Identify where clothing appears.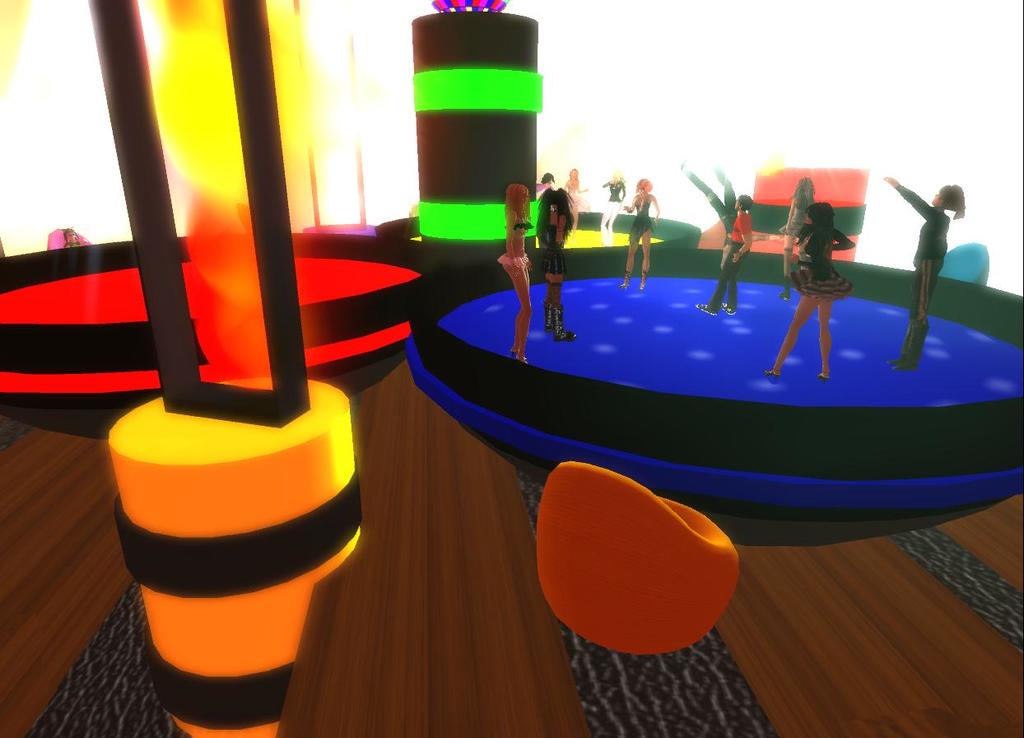
Appears at x1=497, y1=255, x2=524, y2=270.
